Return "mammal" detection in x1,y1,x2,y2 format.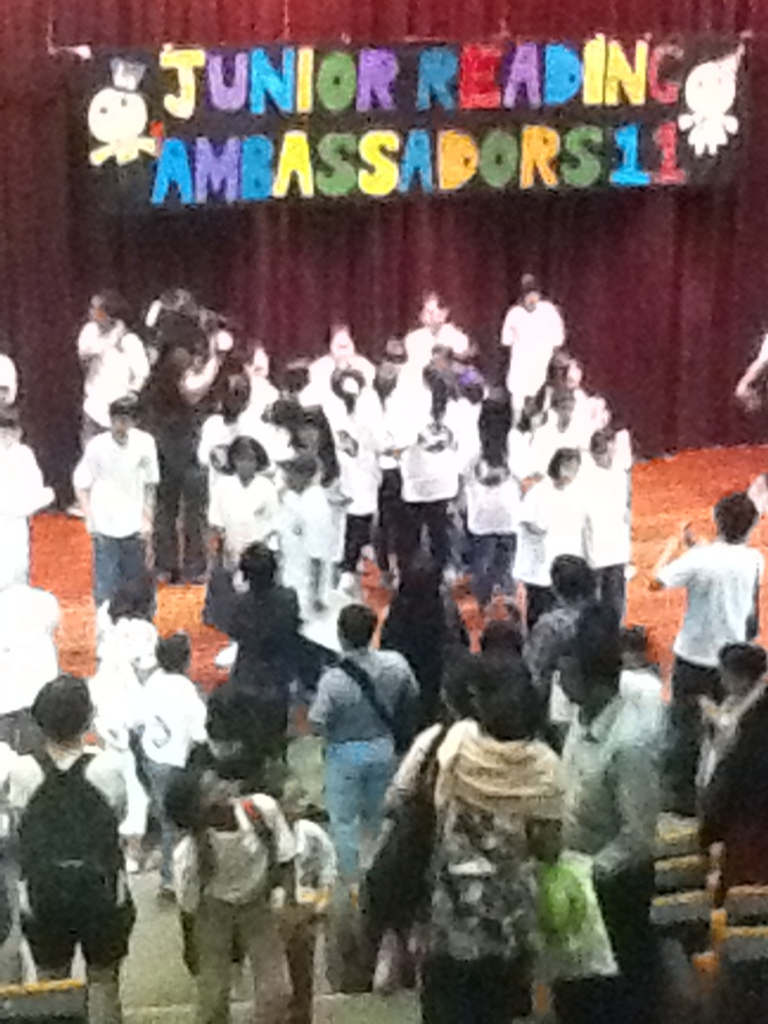
304,596,421,881.
